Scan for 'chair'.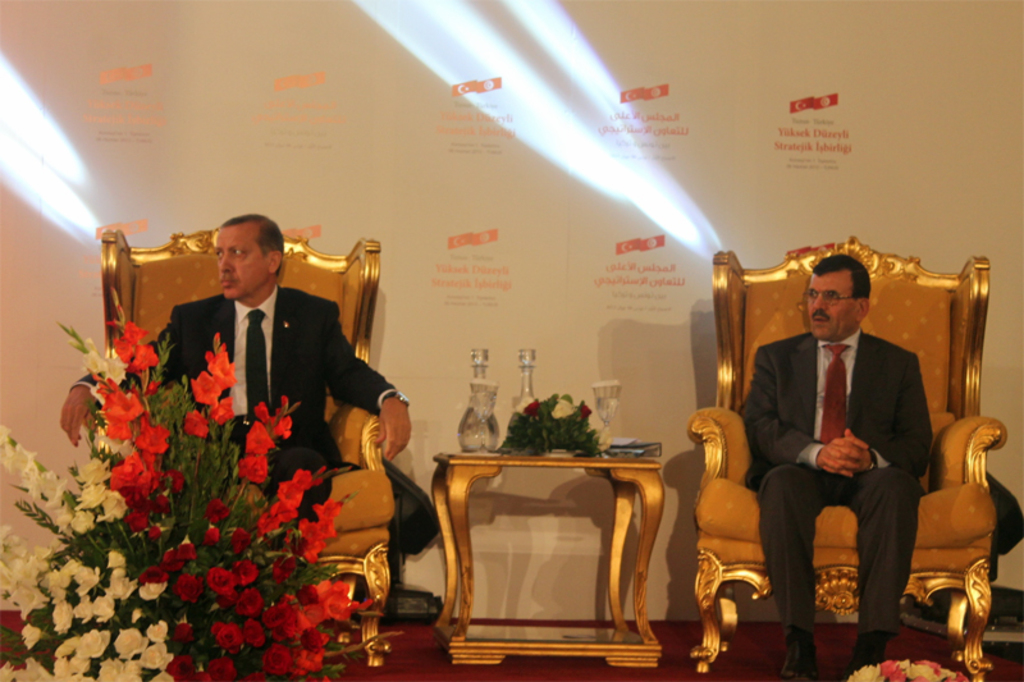
Scan result: Rect(95, 234, 401, 665).
